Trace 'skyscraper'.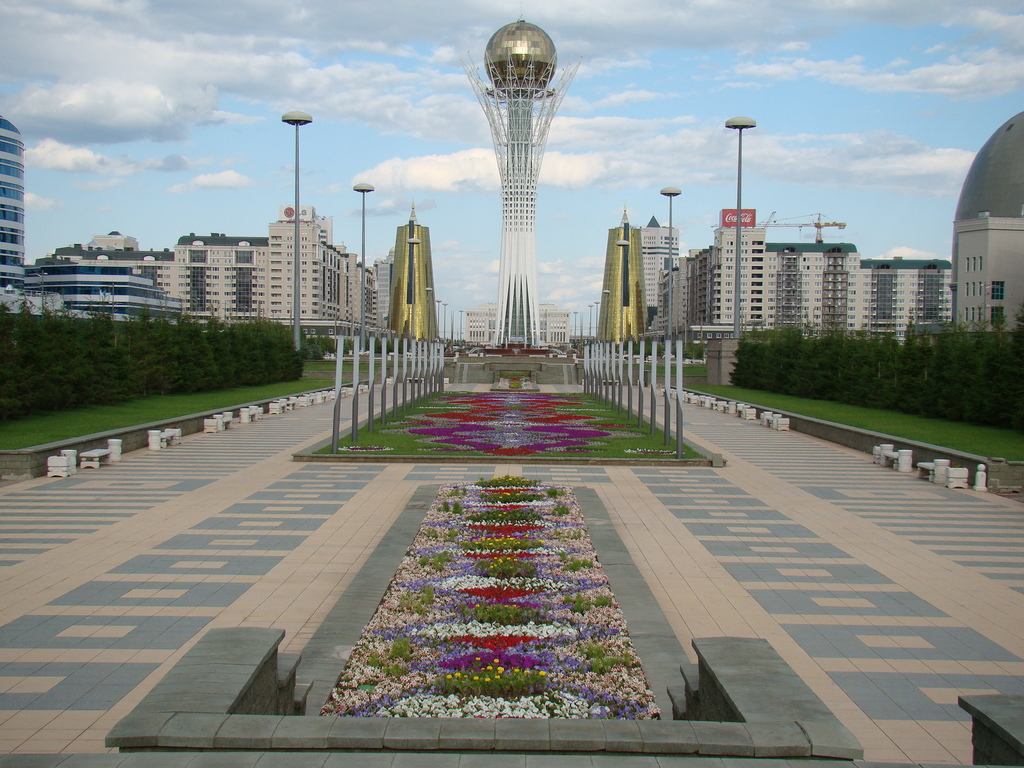
Traced to crop(636, 214, 685, 330).
